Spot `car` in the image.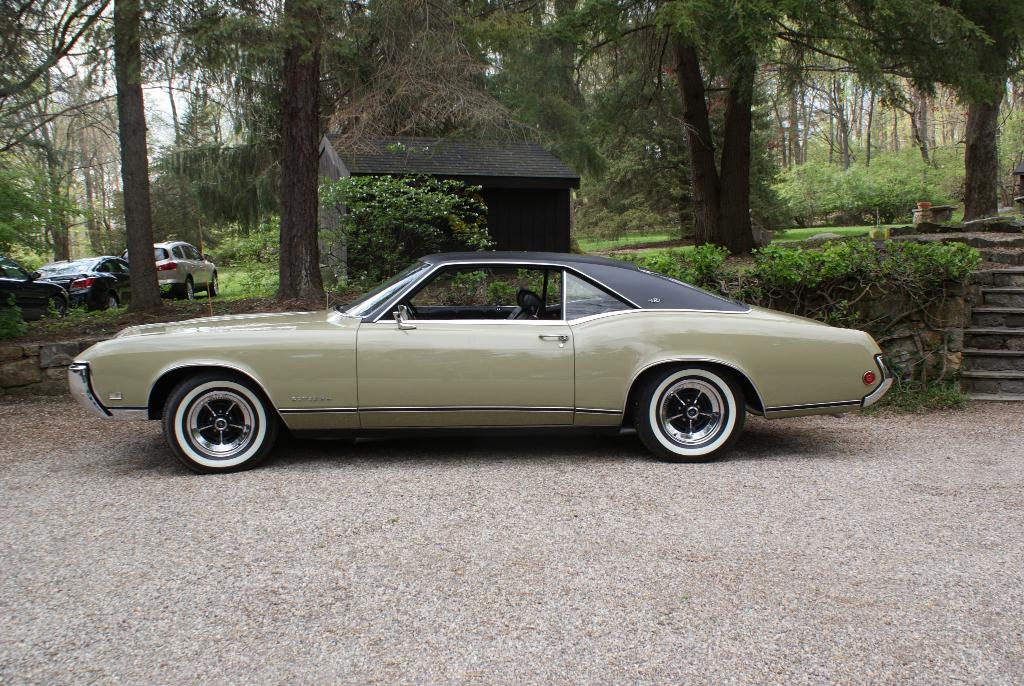
`car` found at <bbox>81, 242, 905, 475</bbox>.
